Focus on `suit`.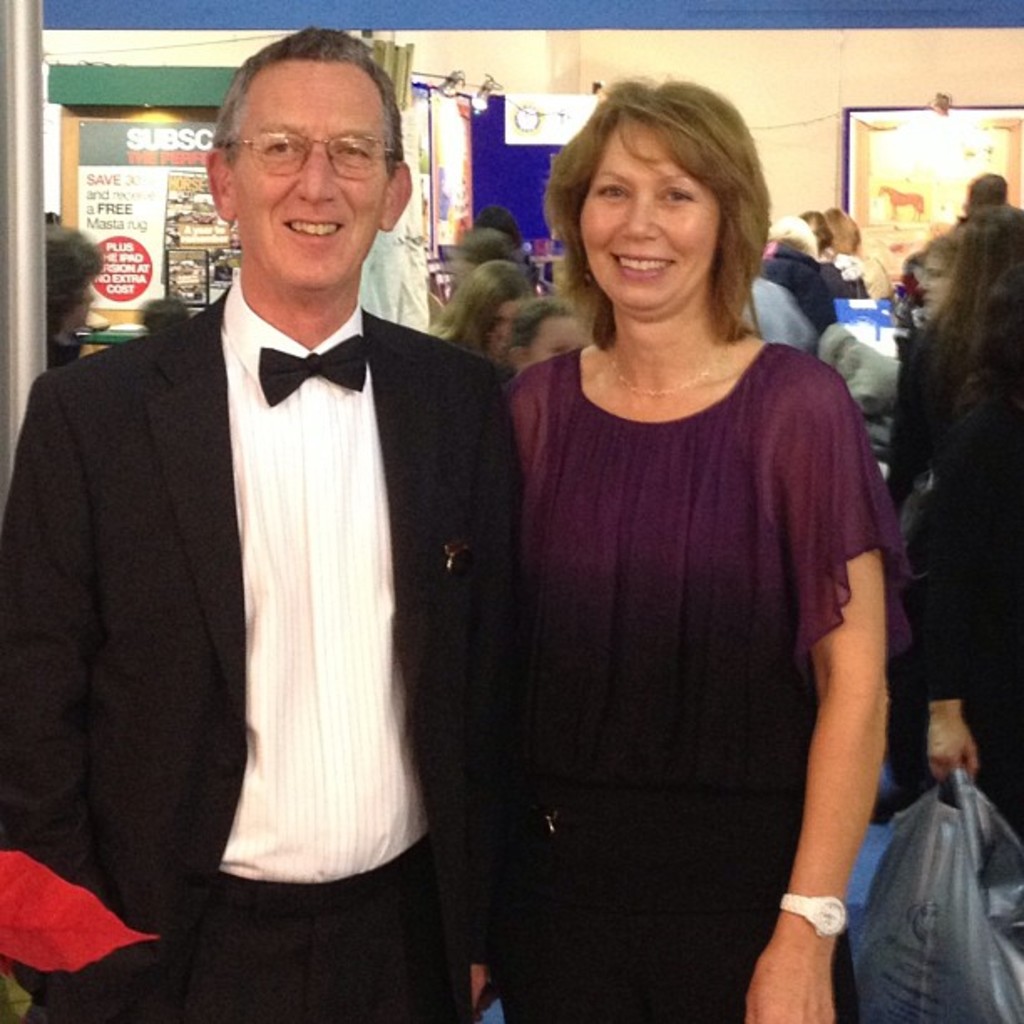
Focused at left=47, top=109, right=525, bottom=996.
